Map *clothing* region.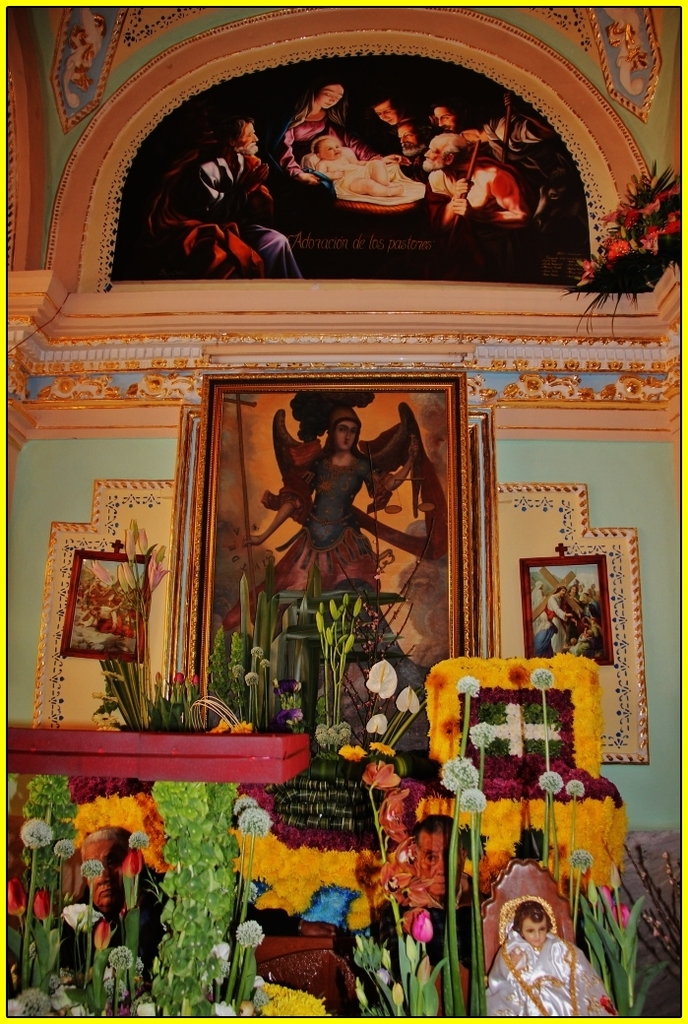
Mapped to {"x1": 488, "y1": 902, "x2": 607, "y2": 1015}.
